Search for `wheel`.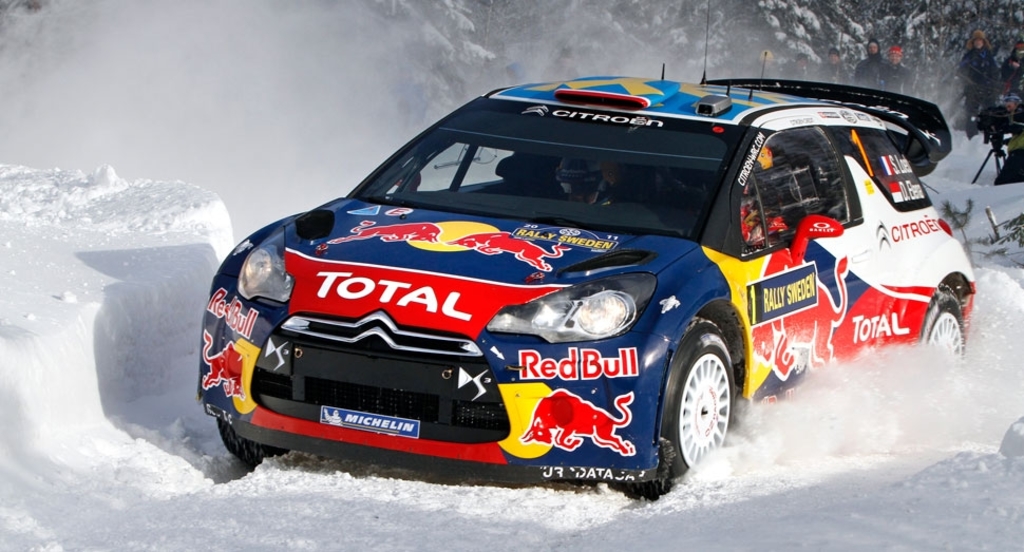
Found at 650,323,732,500.
